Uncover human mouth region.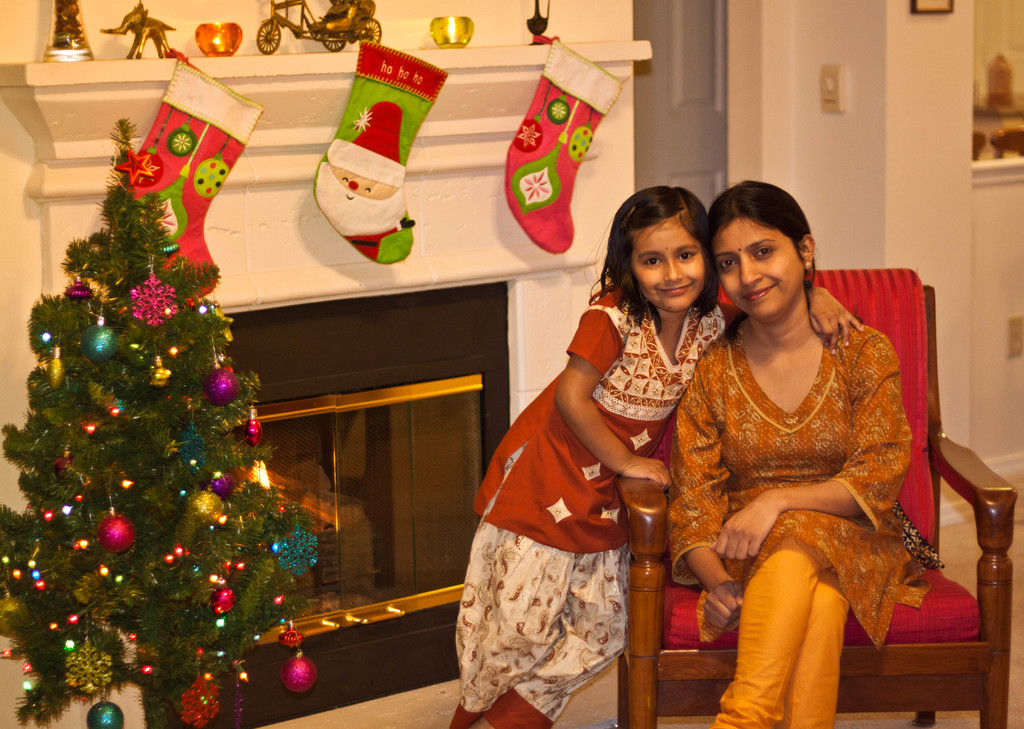
Uncovered: 740/284/775/314.
